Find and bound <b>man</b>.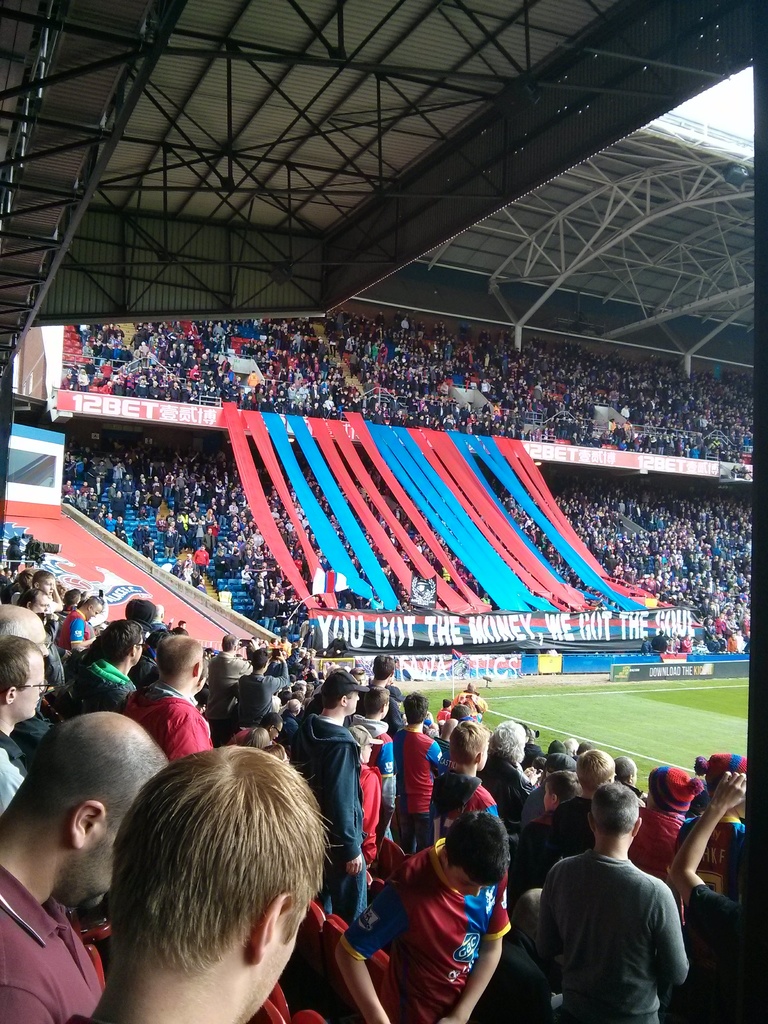
Bound: locate(0, 636, 47, 824).
